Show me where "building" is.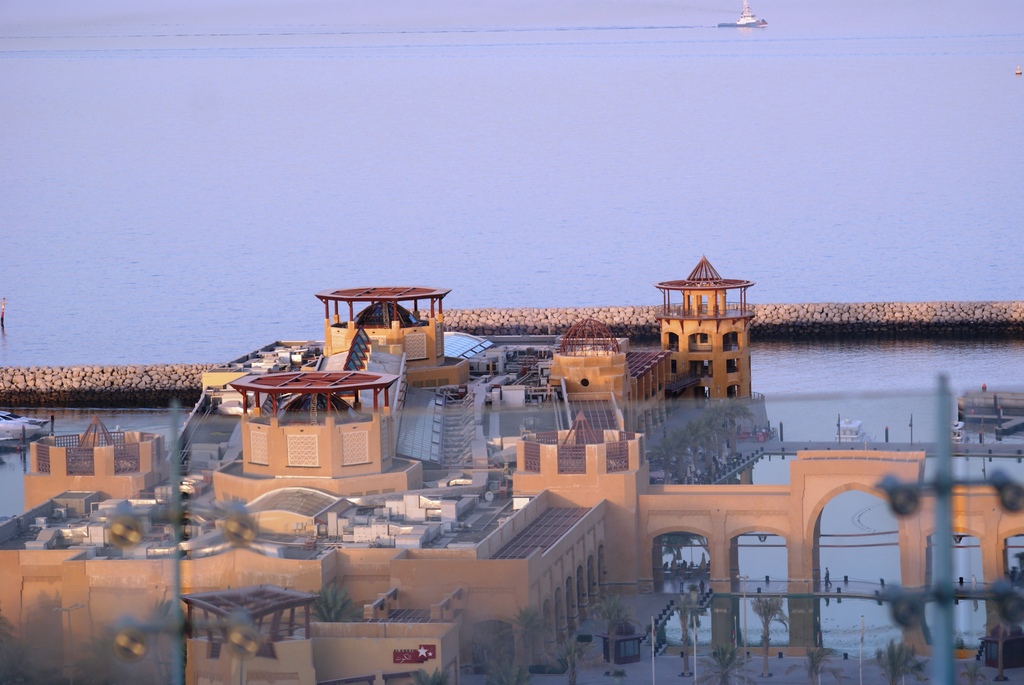
"building" is at bbox(0, 365, 611, 684).
